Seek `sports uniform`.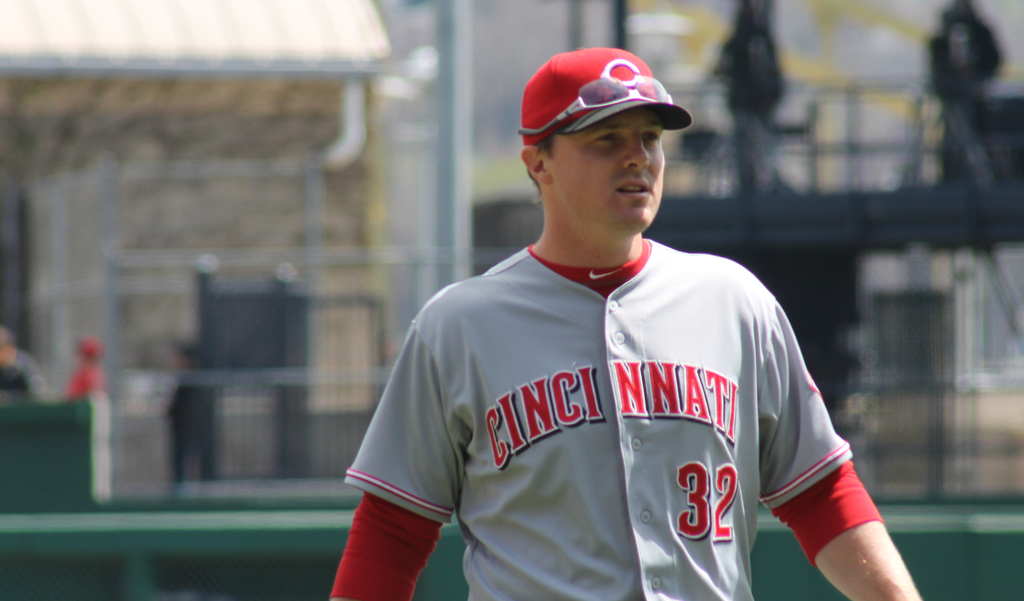
box=[330, 46, 881, 600].
